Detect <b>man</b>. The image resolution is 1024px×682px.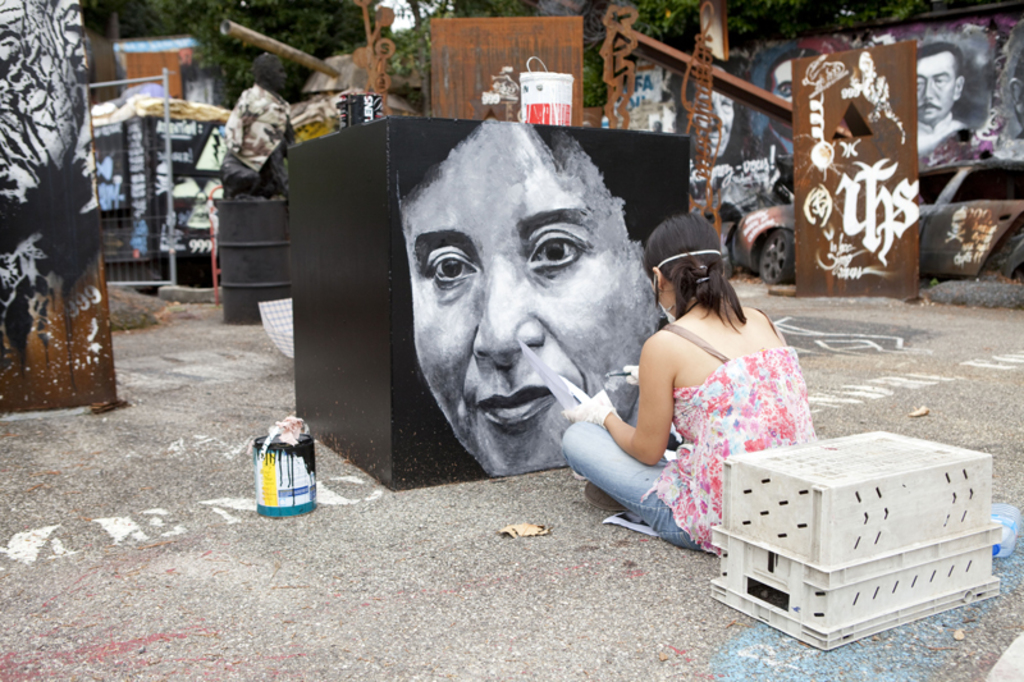
<region>355, 134, 713, 523</region>.
